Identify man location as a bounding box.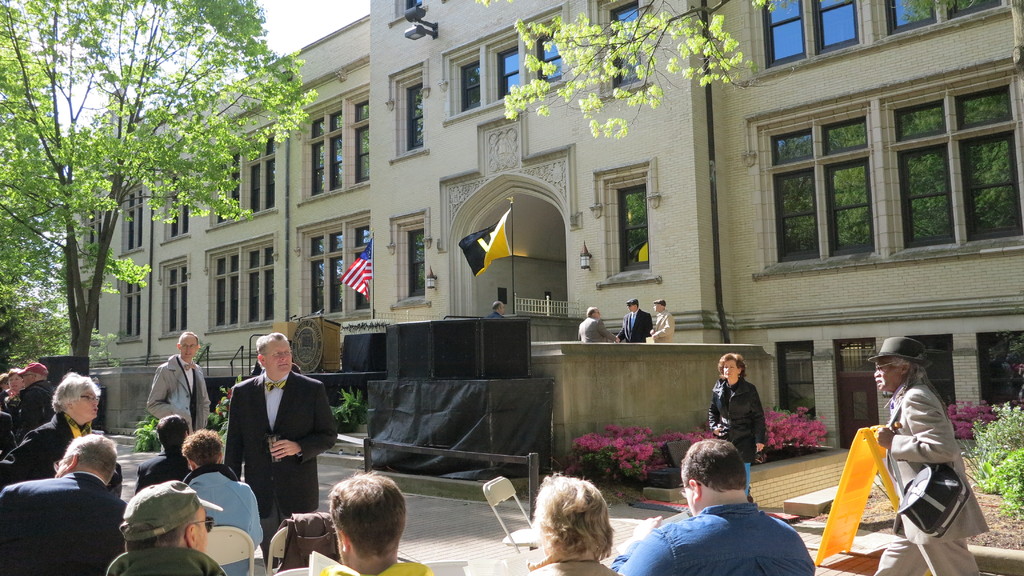
[577,305,620,341].
